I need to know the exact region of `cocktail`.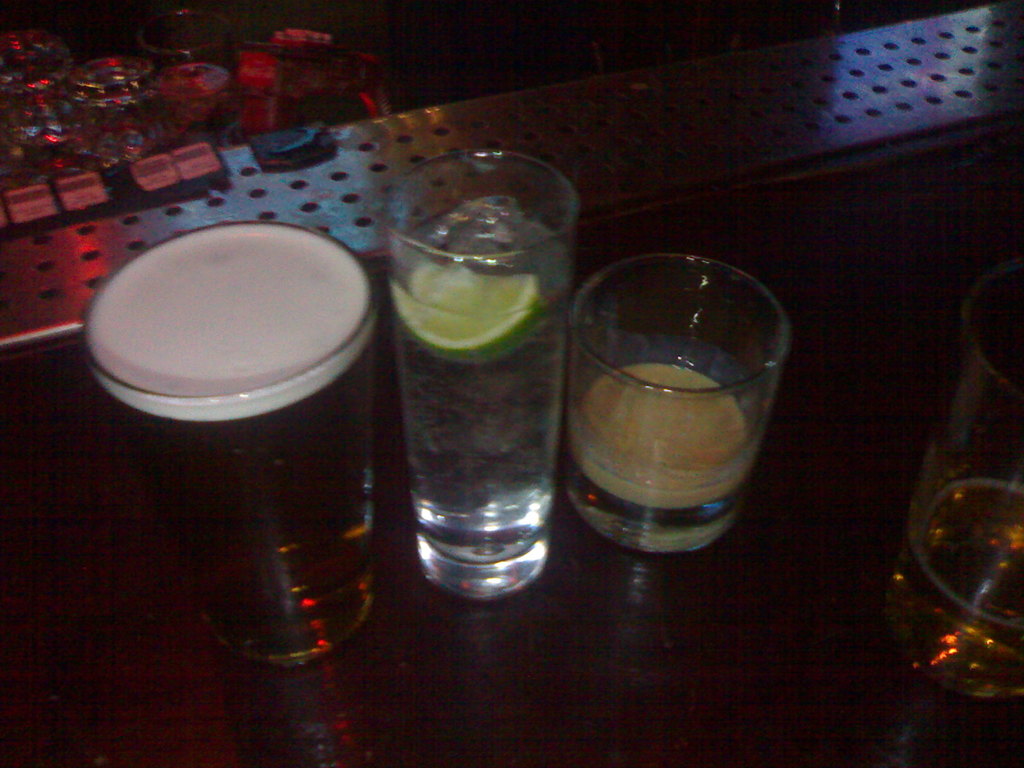
Region: (85, 220, 388, 678).
